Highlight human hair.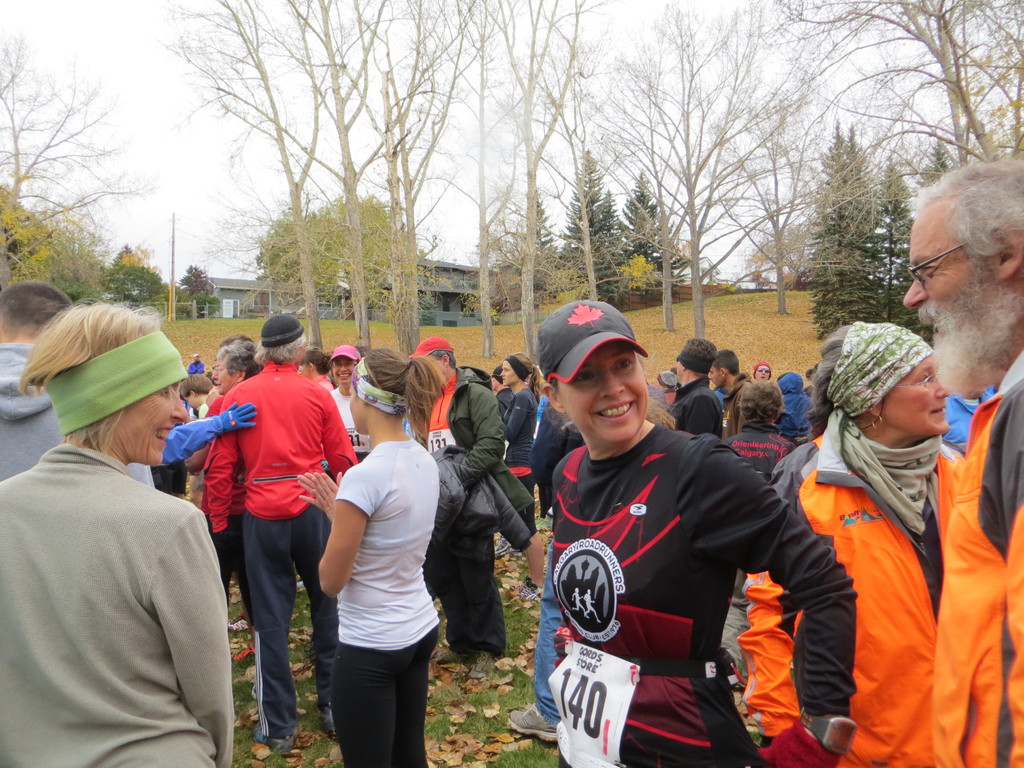
Highlighted region: locate(254, 332, 305, 368).
